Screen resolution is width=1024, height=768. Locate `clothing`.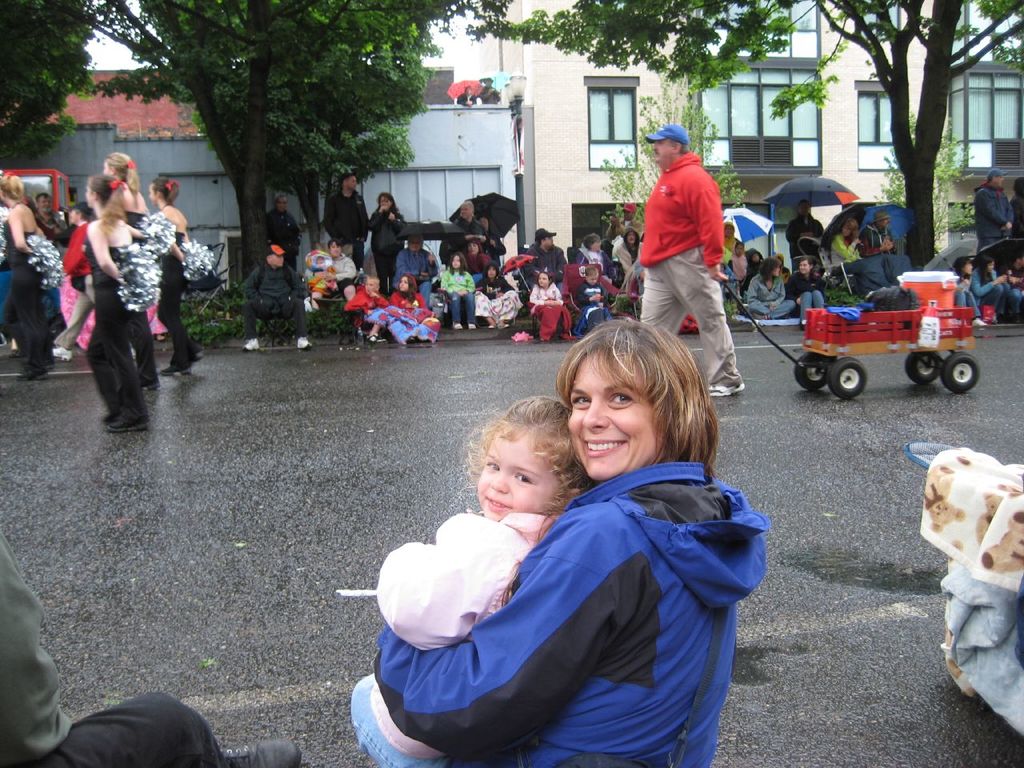
{"left": 981, "top": 178, "right": 1010, "bottom": 252}.
